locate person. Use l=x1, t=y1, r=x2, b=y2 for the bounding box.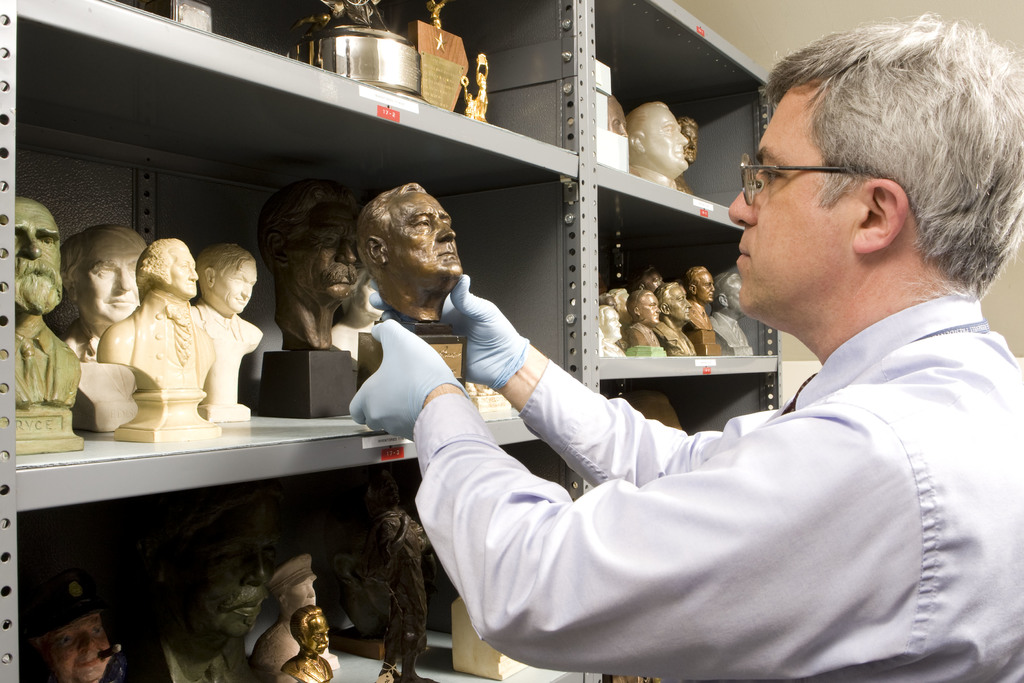
l=346, t=3, r=1023, b=682.
